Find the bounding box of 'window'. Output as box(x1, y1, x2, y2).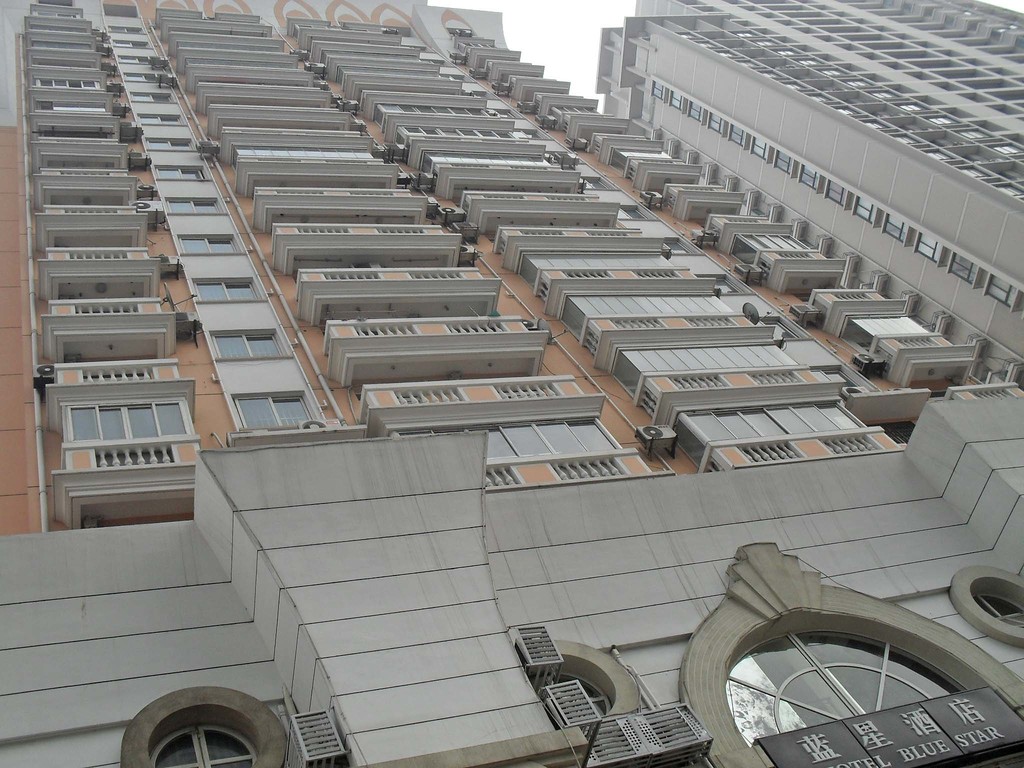
box(109, 40, 148, 46).
